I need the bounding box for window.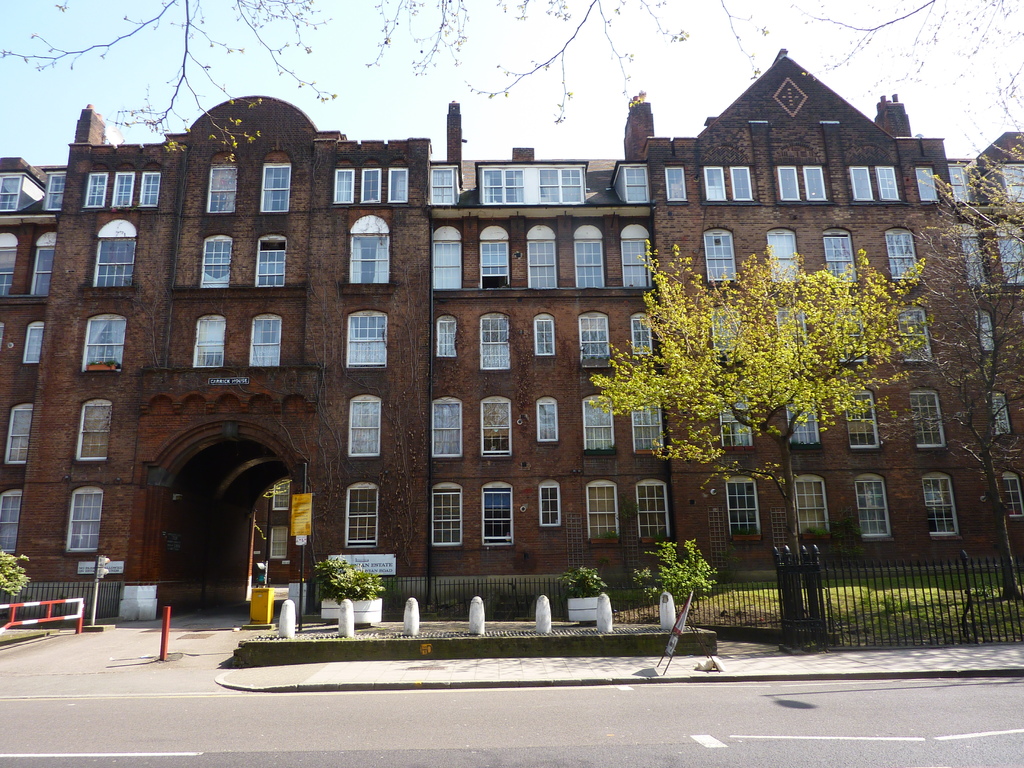
Here it is: [left=585, top=397, right=618, bottom=450].
